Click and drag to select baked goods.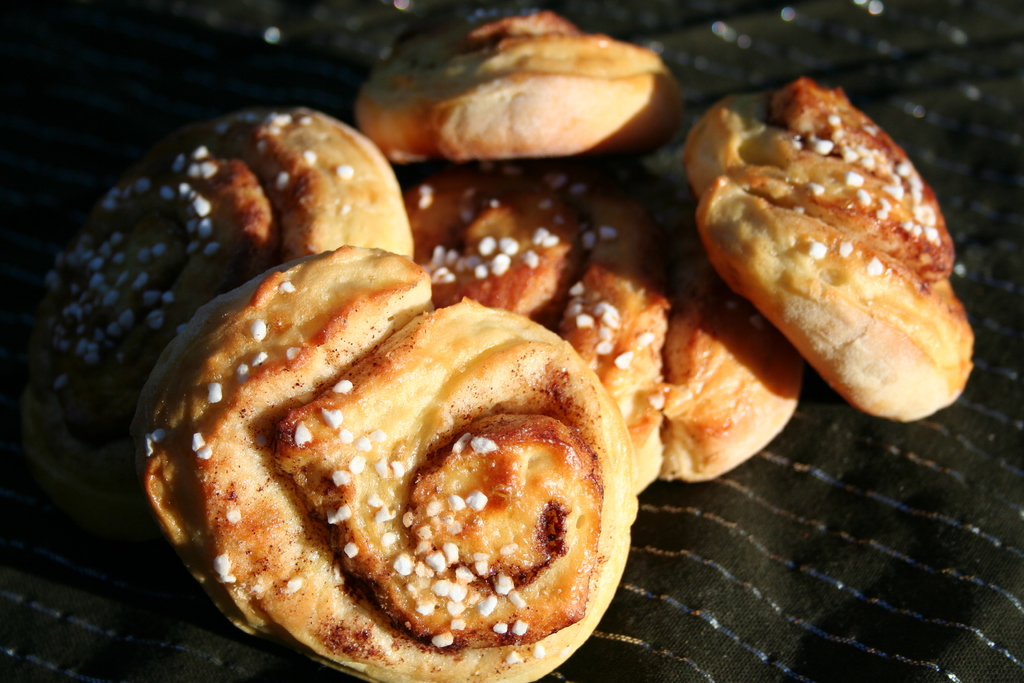
Selection: x1=125, y1=240, x2=637, y2=682.
